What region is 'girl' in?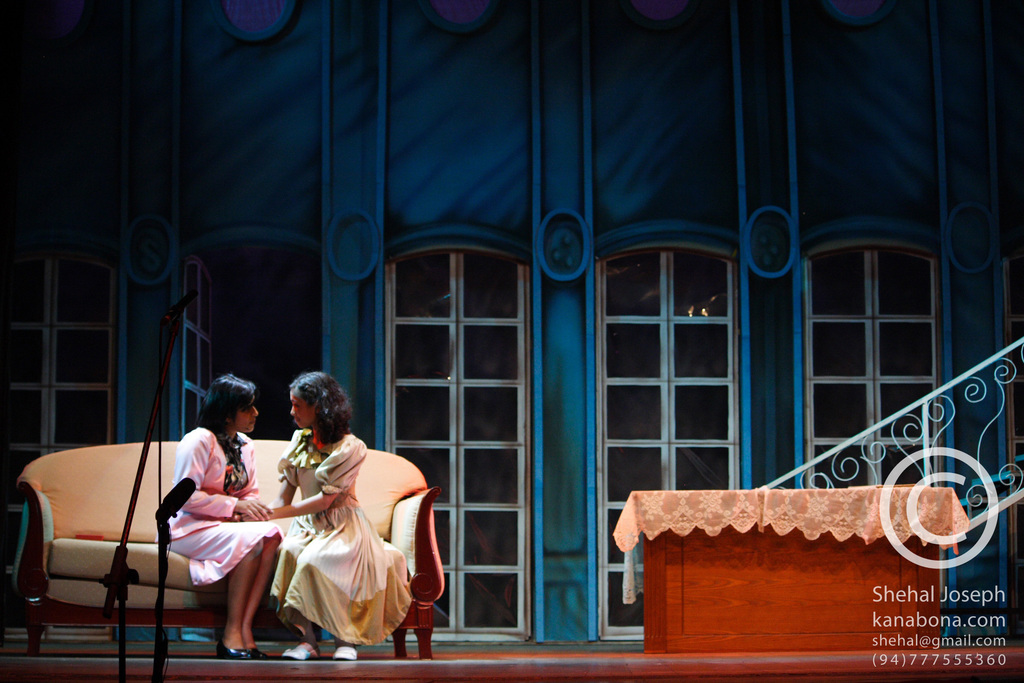
x1=232, y1=371, x2=412, y2=659.
